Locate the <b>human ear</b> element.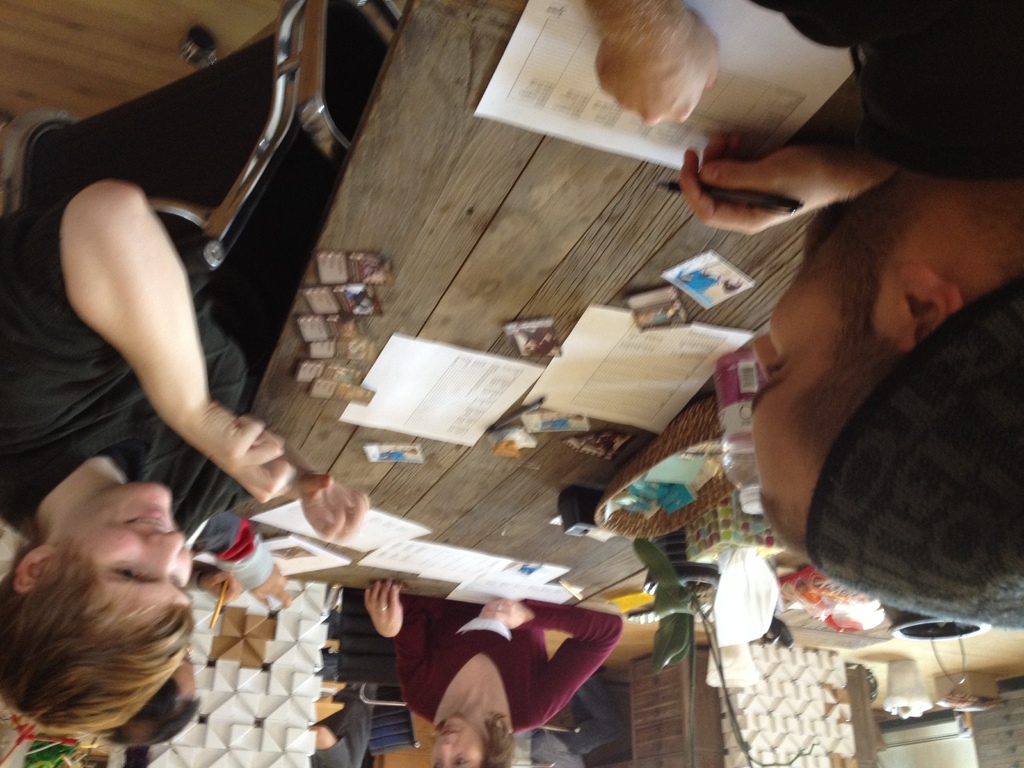
Element bbox: (17,546,54,594).
